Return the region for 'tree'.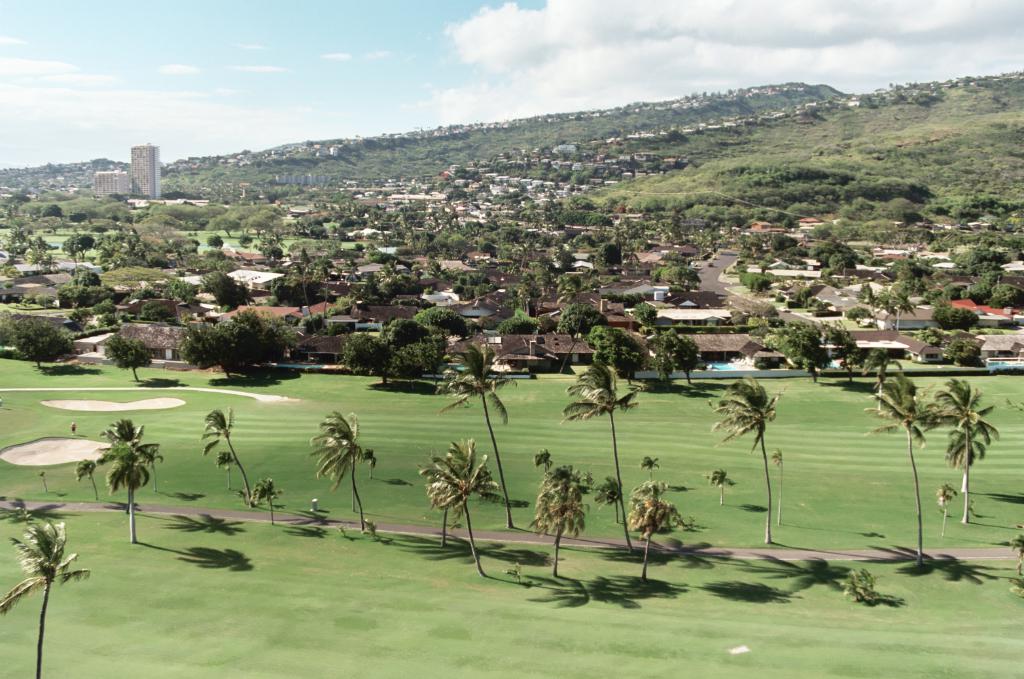
[x1=414, y1=305, x2=470, y2=337].
